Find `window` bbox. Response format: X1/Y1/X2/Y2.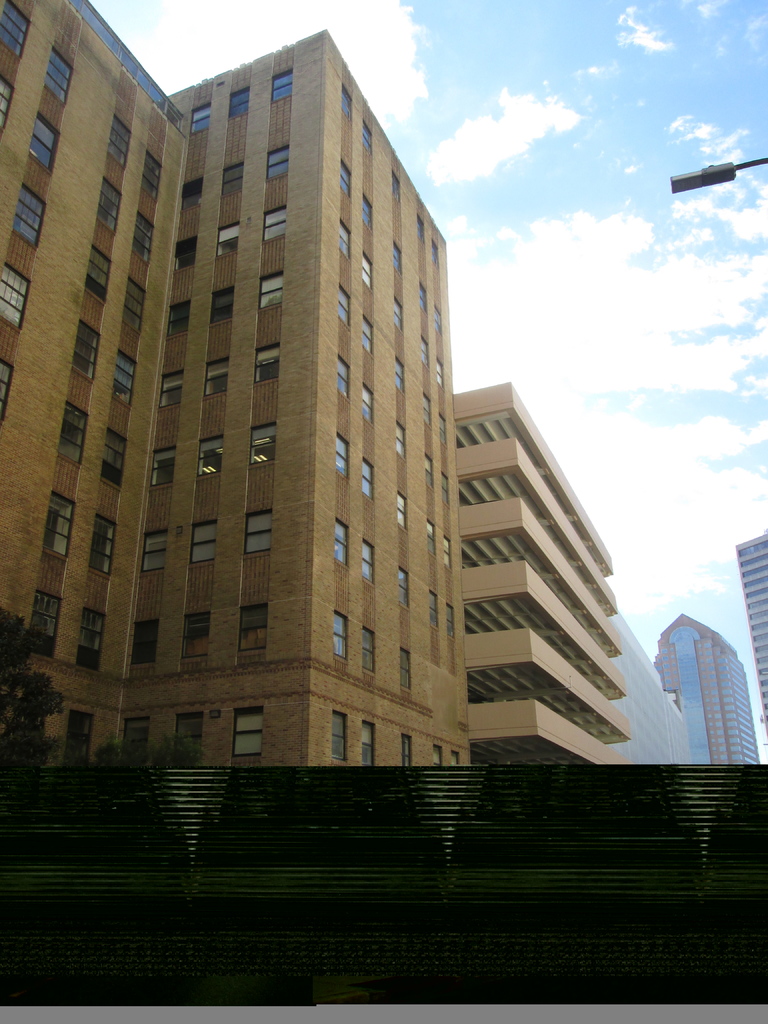
436/359/443/380.
